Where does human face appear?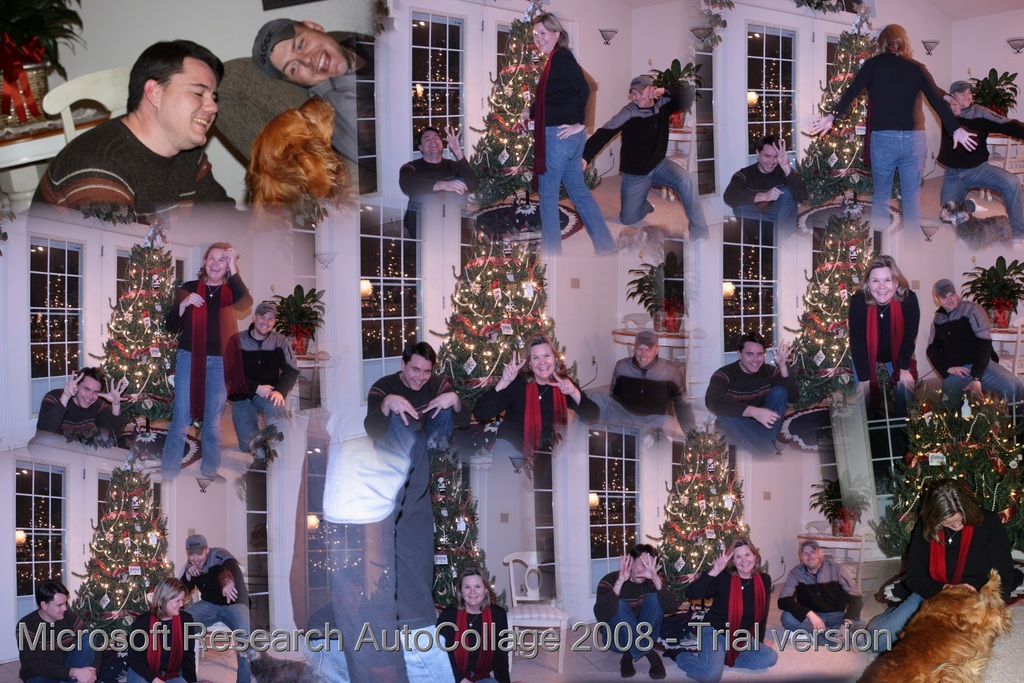
Appears at crop(955, 86, 973, 107).
